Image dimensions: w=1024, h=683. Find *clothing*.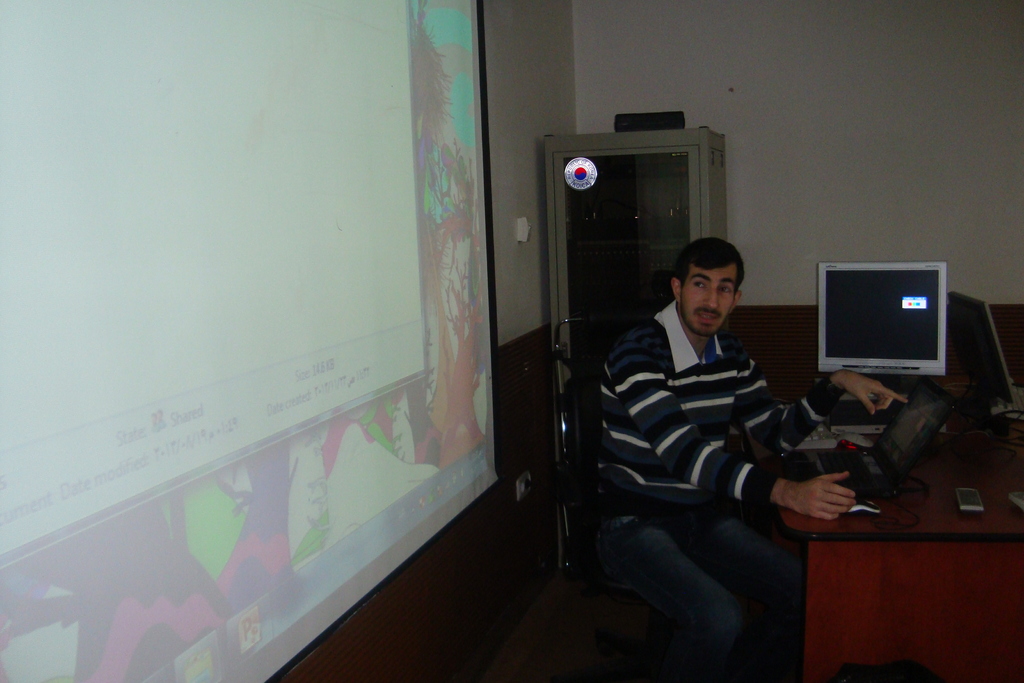
bbox(589, 252, 839, 633).
